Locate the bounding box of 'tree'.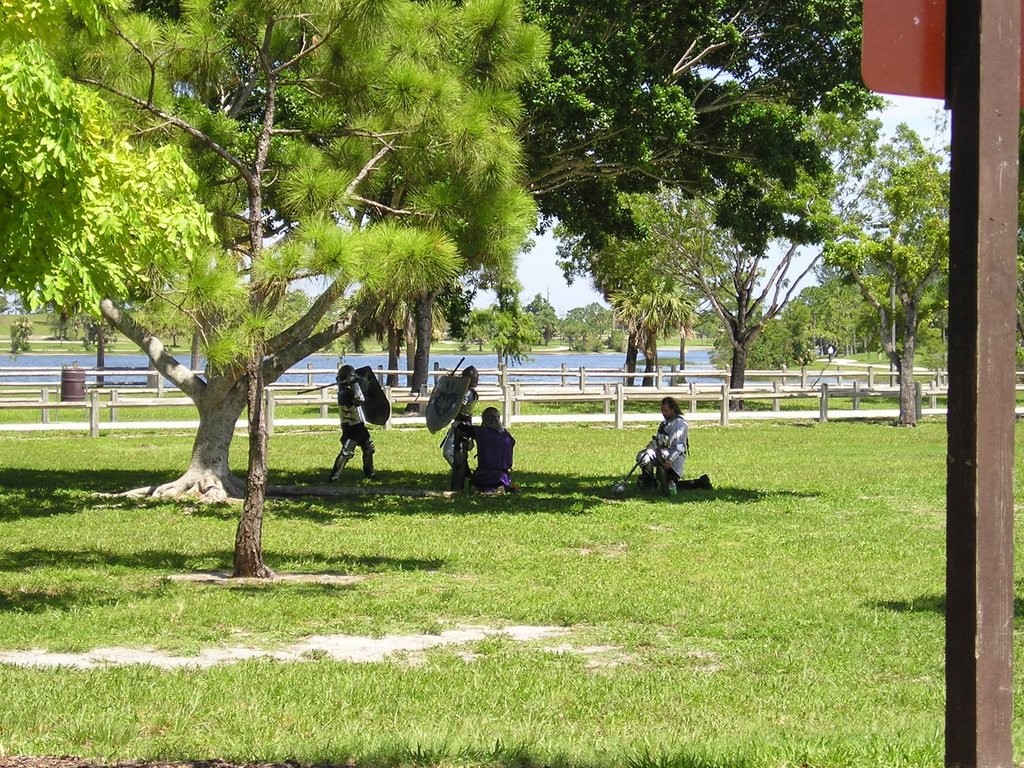
Bounding box: 826:107:964:426.
